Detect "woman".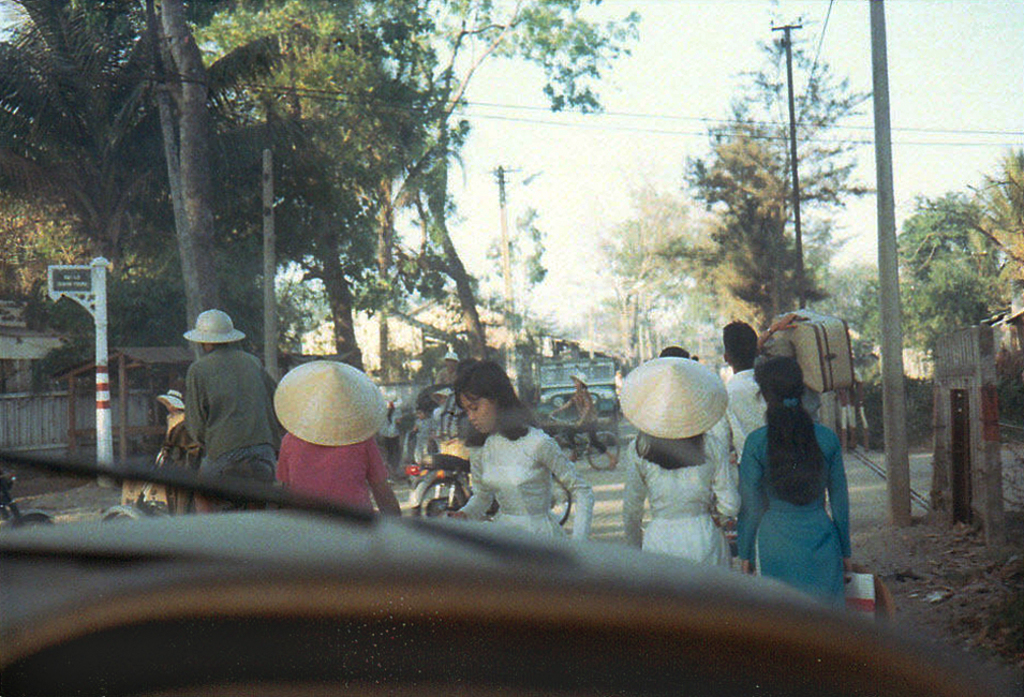
Detected at [x1=626, y1=353, x2=743, y2=580].
